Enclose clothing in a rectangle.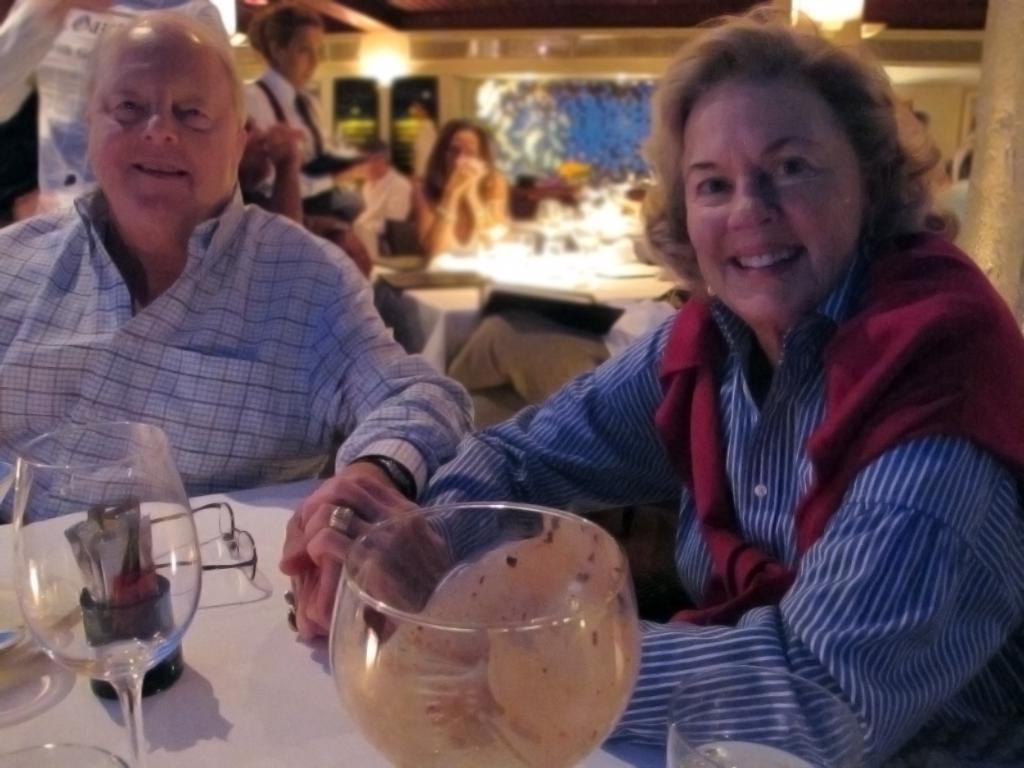
rect(401, 228, 1023, 767).
